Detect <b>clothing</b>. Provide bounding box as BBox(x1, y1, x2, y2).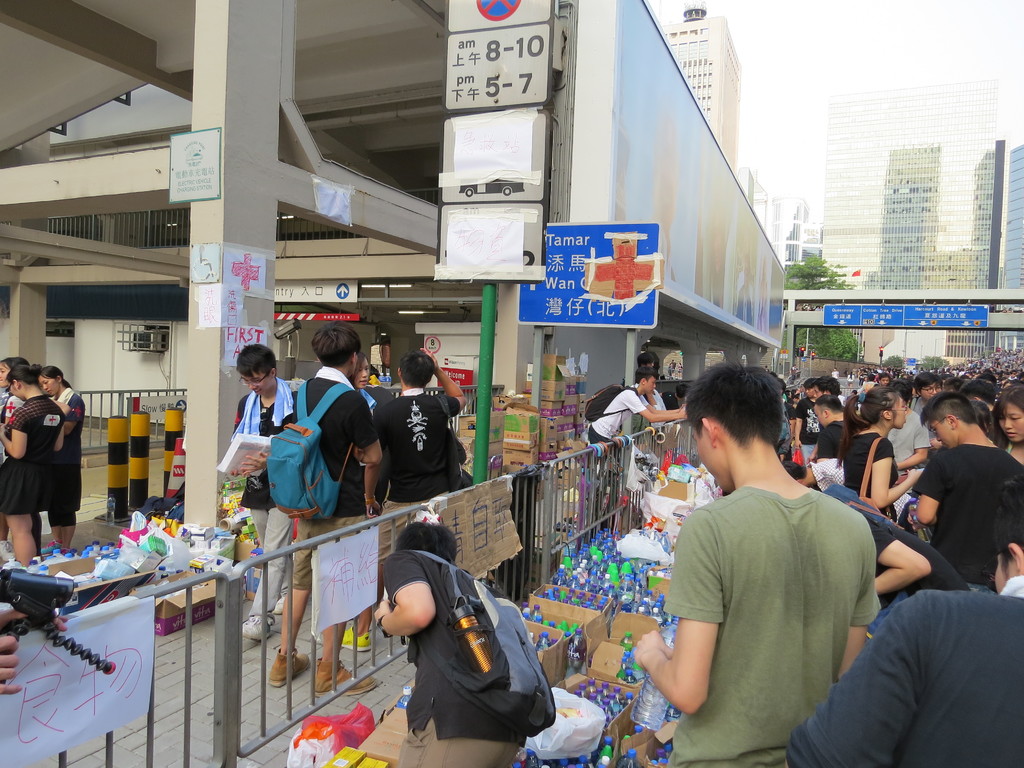
BBox(641, 383, 663, 429).
